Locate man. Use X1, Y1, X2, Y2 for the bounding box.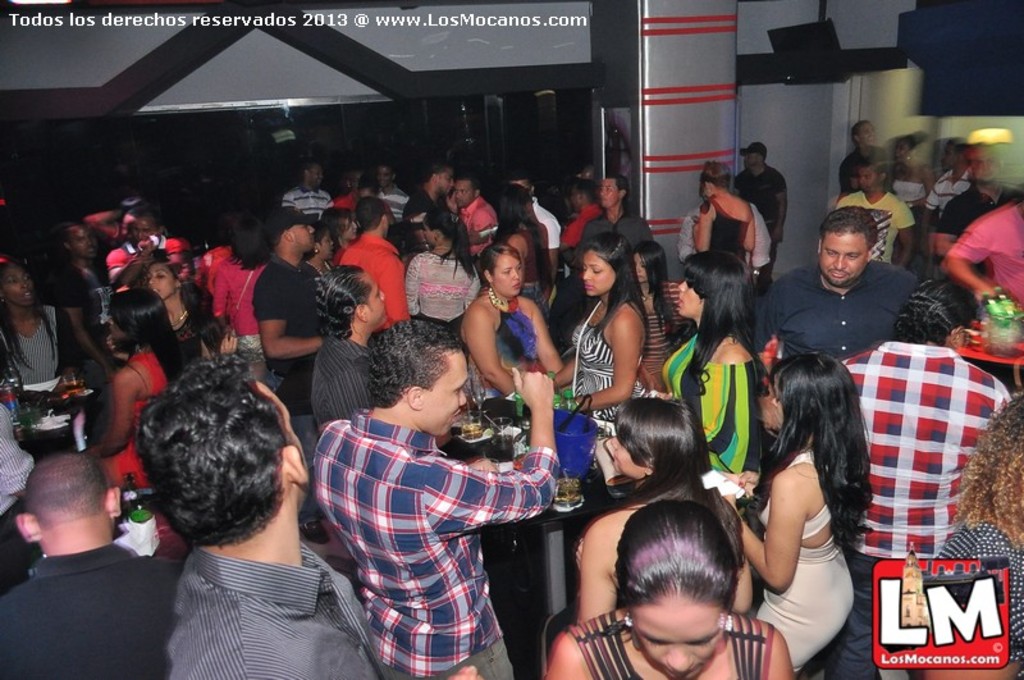
449, 173, 499, 263.
